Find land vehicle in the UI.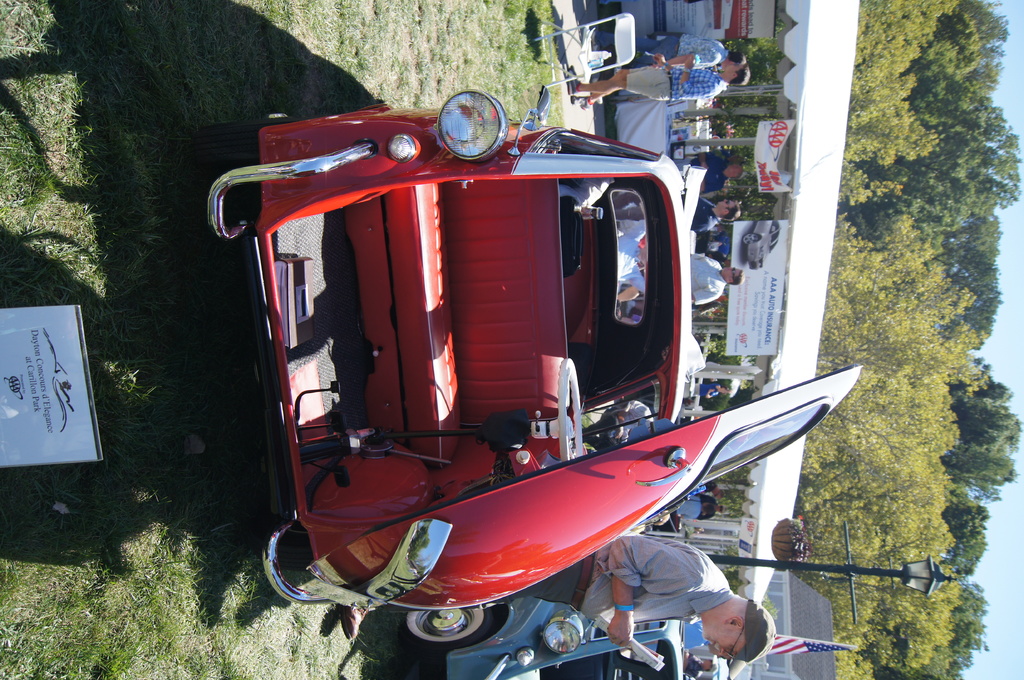
UI element at bbox(207, 88, 864, 617).
